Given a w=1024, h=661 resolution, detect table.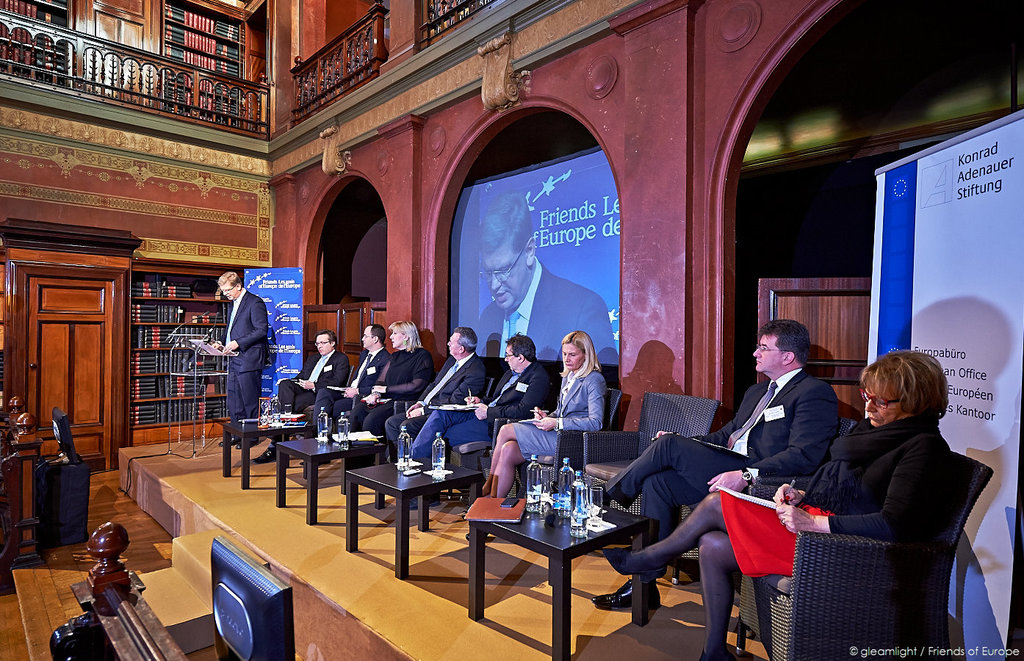
(345, 458, 483, 579).
